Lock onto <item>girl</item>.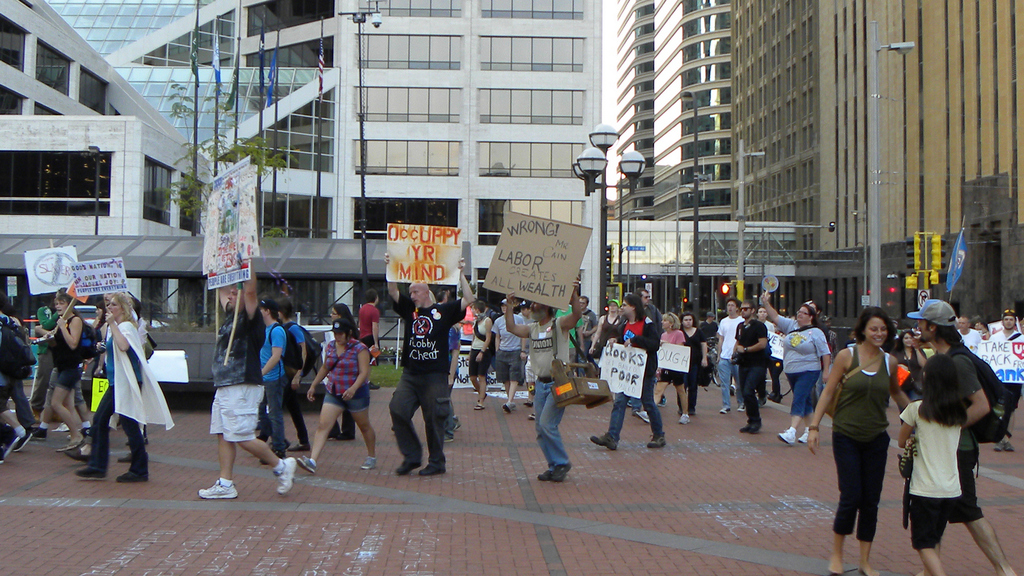
Locked: (left=894, top=355, right=966, bottom=575).
